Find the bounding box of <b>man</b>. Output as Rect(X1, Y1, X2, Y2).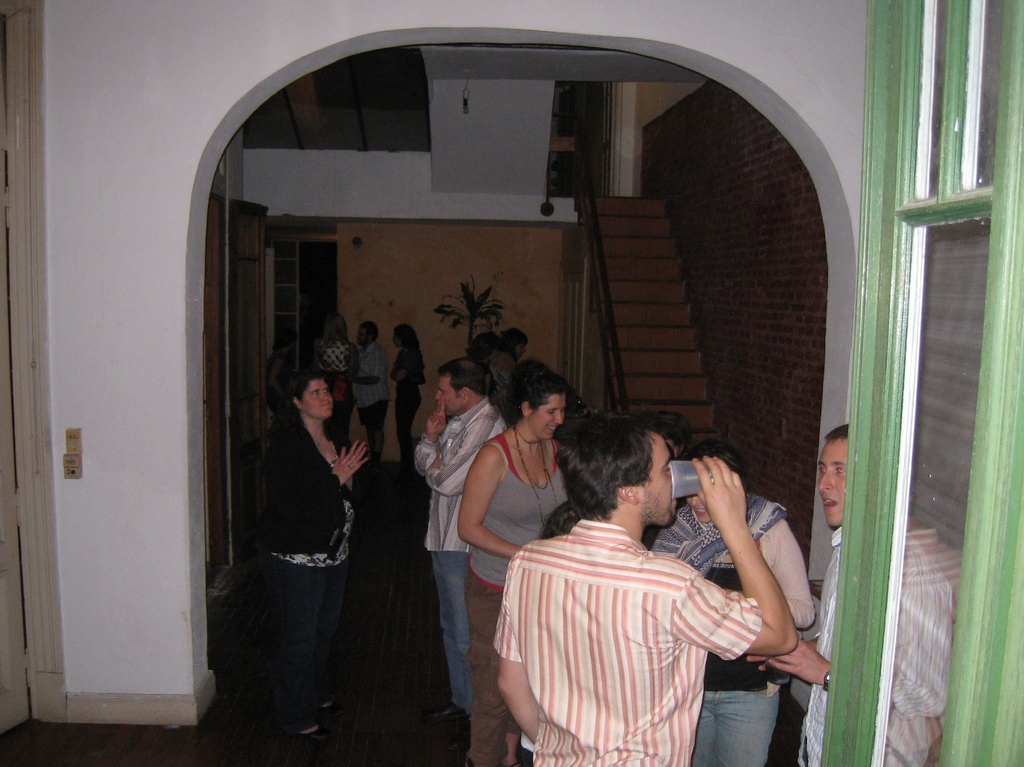
Rect(751, 427, 971, 756).
